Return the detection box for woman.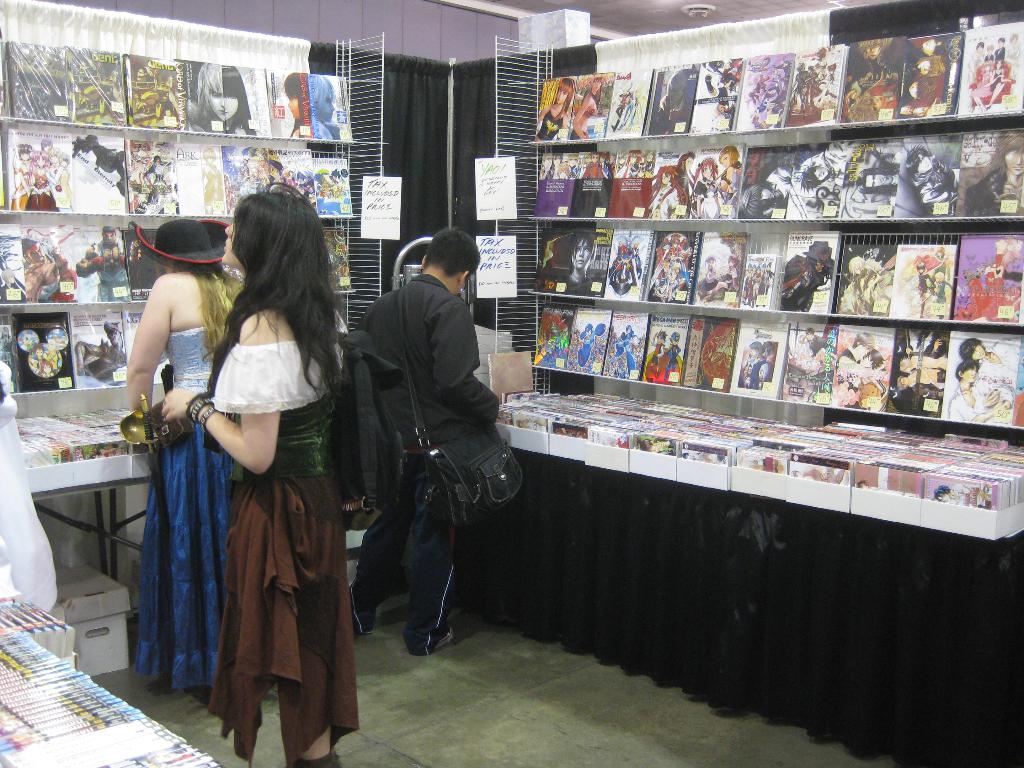
Rect(36, 136, 54, 153).
